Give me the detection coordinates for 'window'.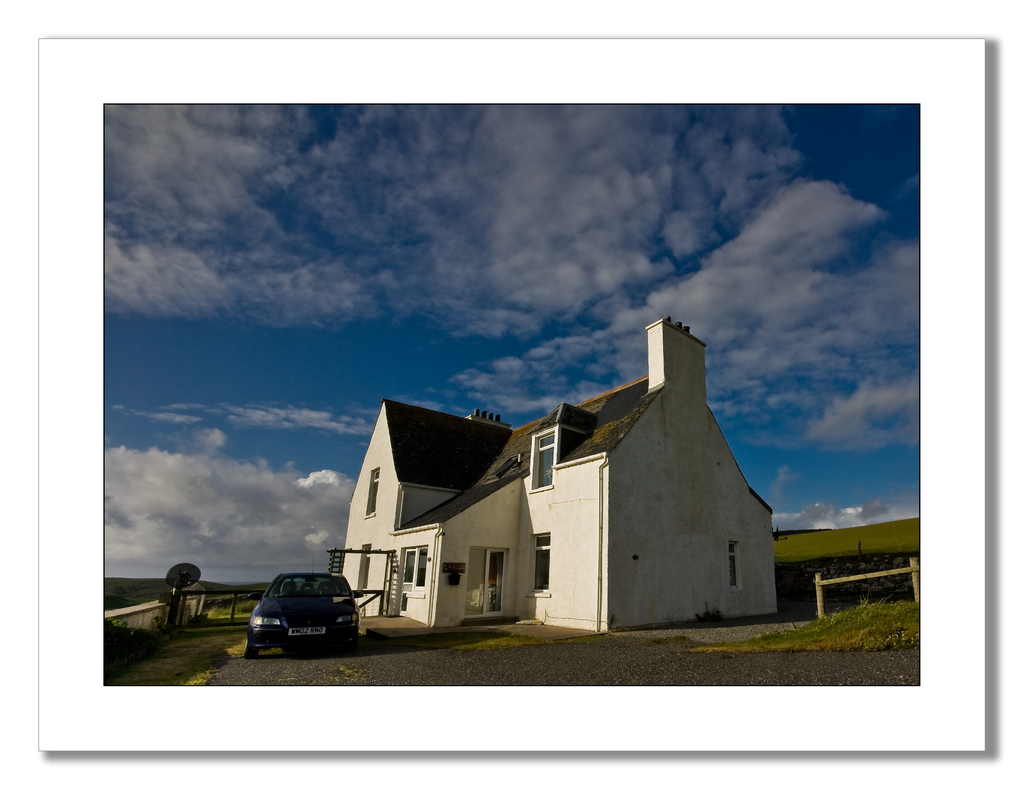
box(366, 463, 376, 518).
